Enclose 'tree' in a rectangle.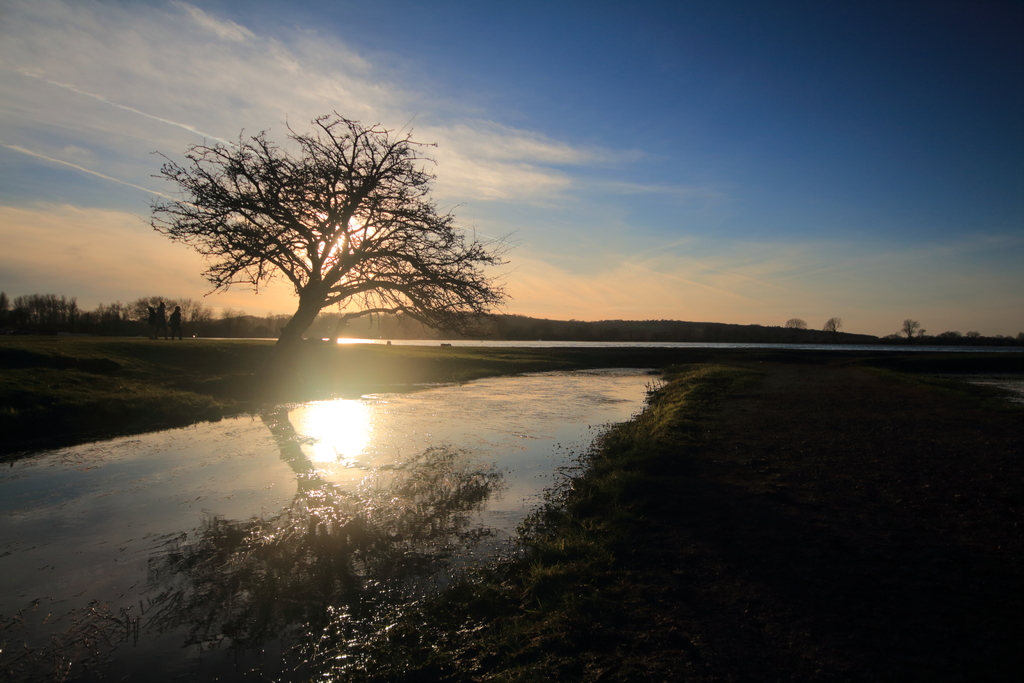
BBox(222, 302, 239, 333).
